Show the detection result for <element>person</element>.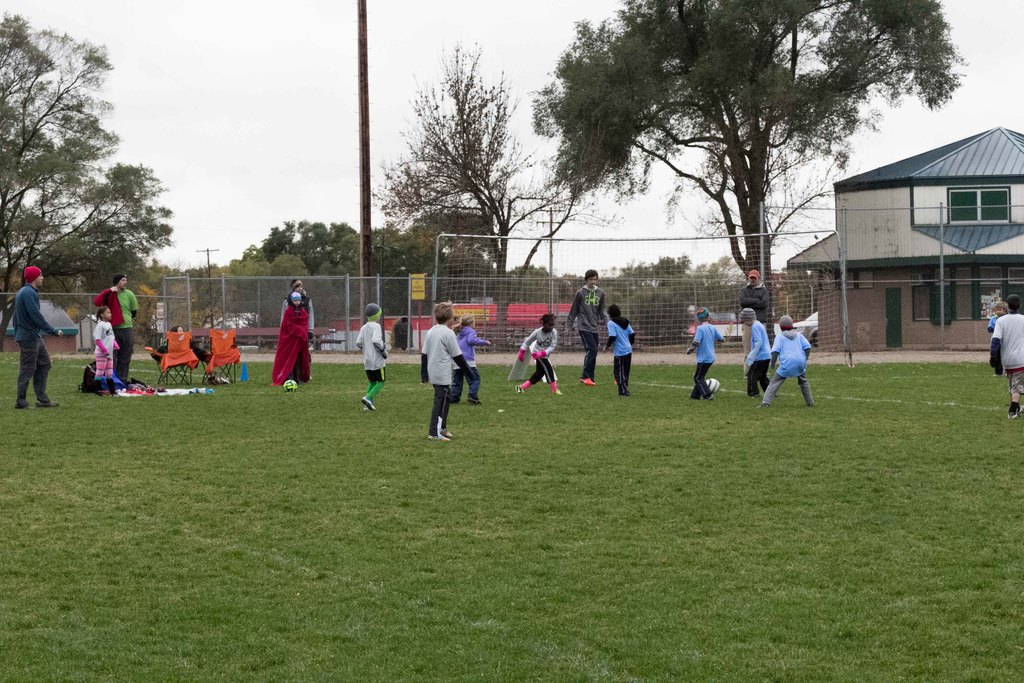
<bbox>568, 268, 607, 383</bbox>.
